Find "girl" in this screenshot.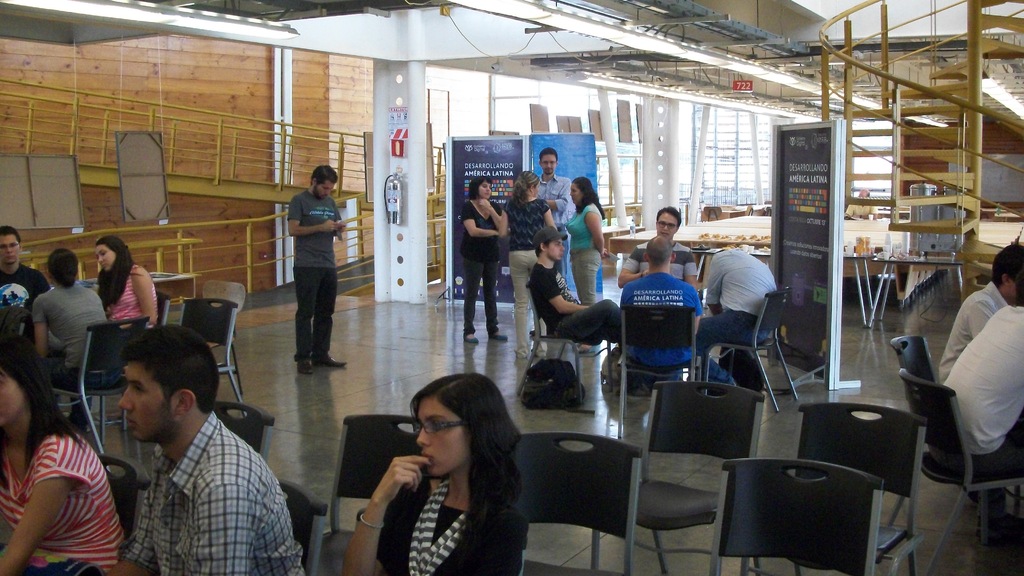
The bounding box for "girl" is 0 347 130 575.
